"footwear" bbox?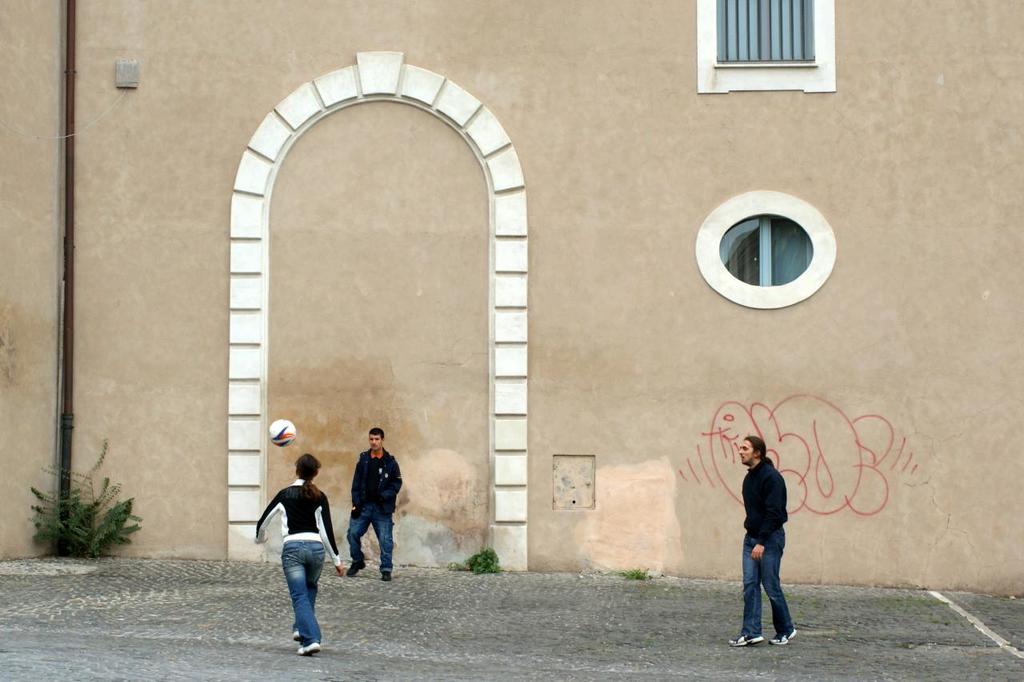
288 635 332 652
